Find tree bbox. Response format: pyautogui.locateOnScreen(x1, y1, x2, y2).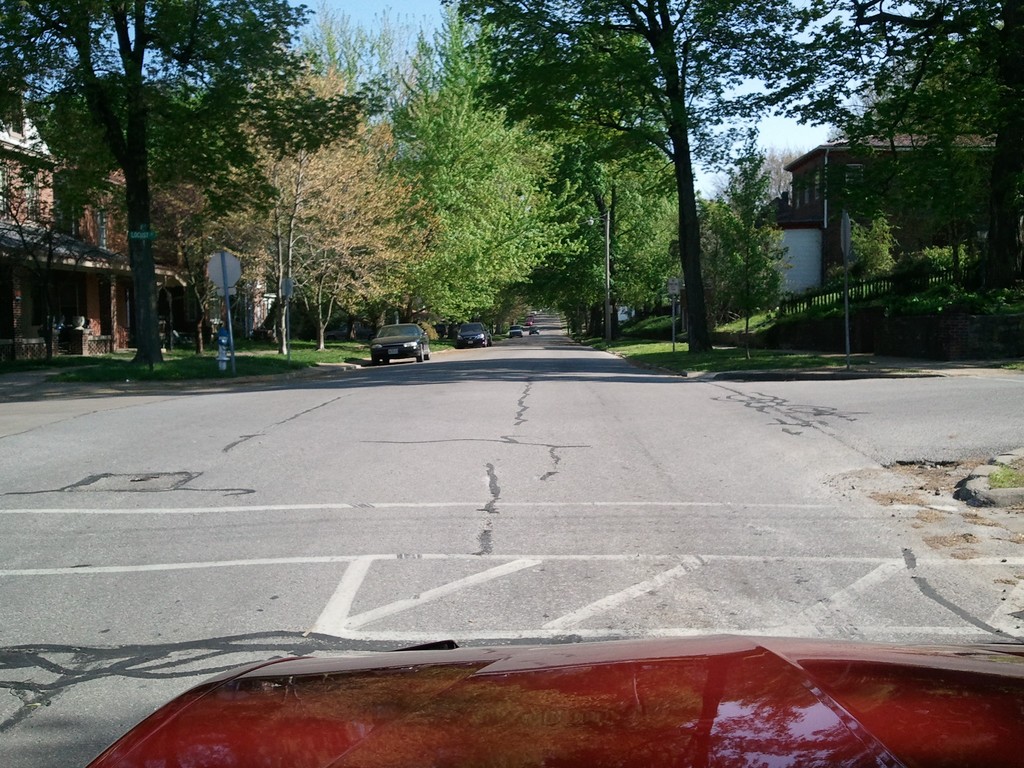
pyautogui.locateOnScreen(0, 0, 304, 369).
